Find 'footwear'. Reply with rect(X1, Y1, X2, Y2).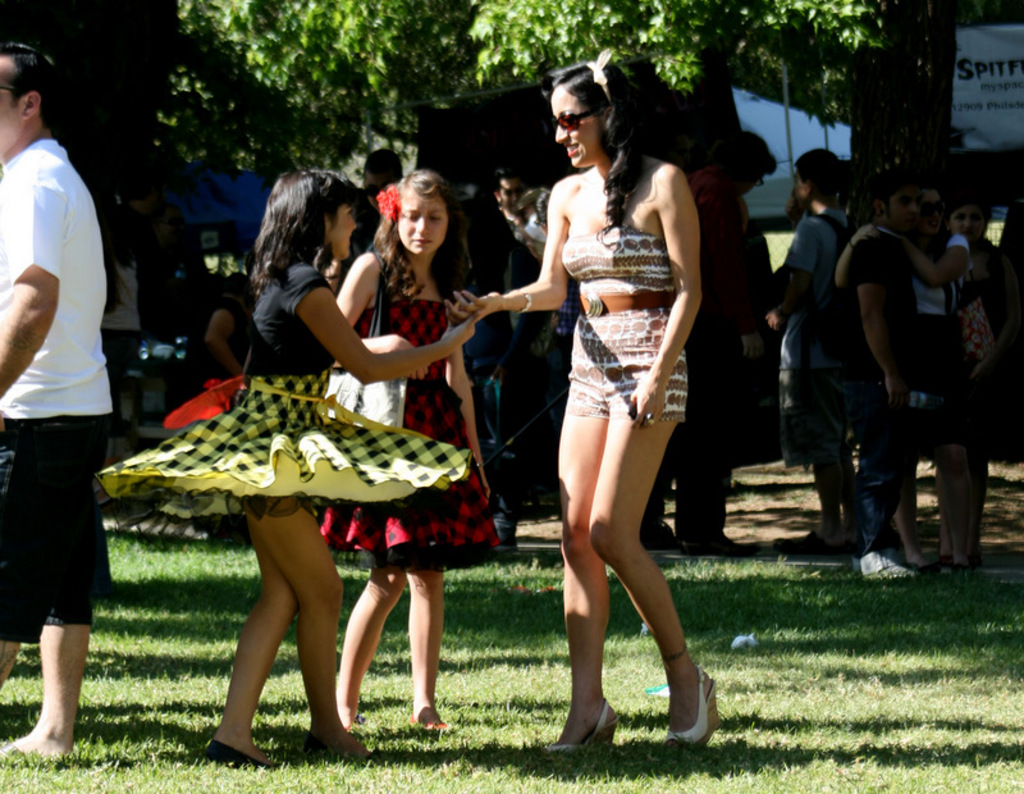
rect(200, 739, 282, 768).
